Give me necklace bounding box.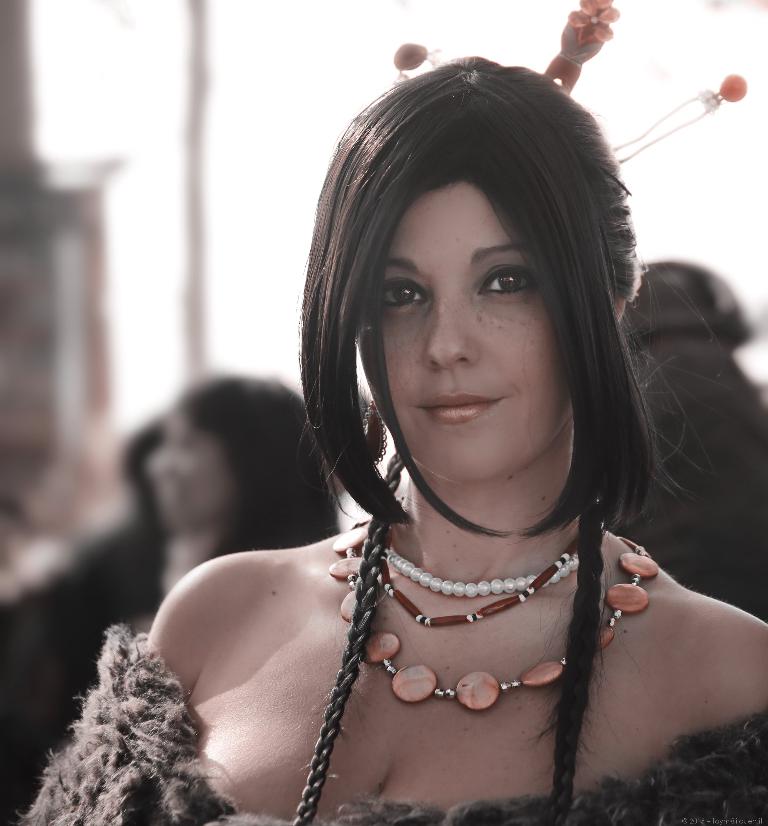
select_region(326, 531, 663, 718).
